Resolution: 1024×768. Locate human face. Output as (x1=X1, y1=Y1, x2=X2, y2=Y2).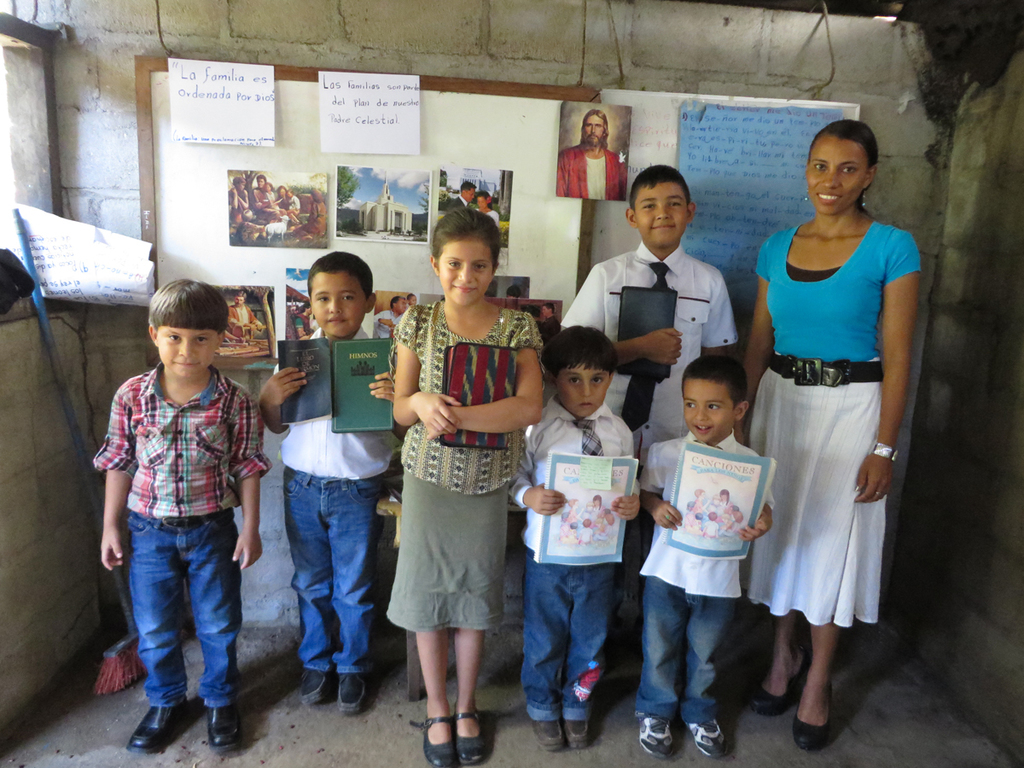
(x1=255, y1=177, x2=265, y2=189).
